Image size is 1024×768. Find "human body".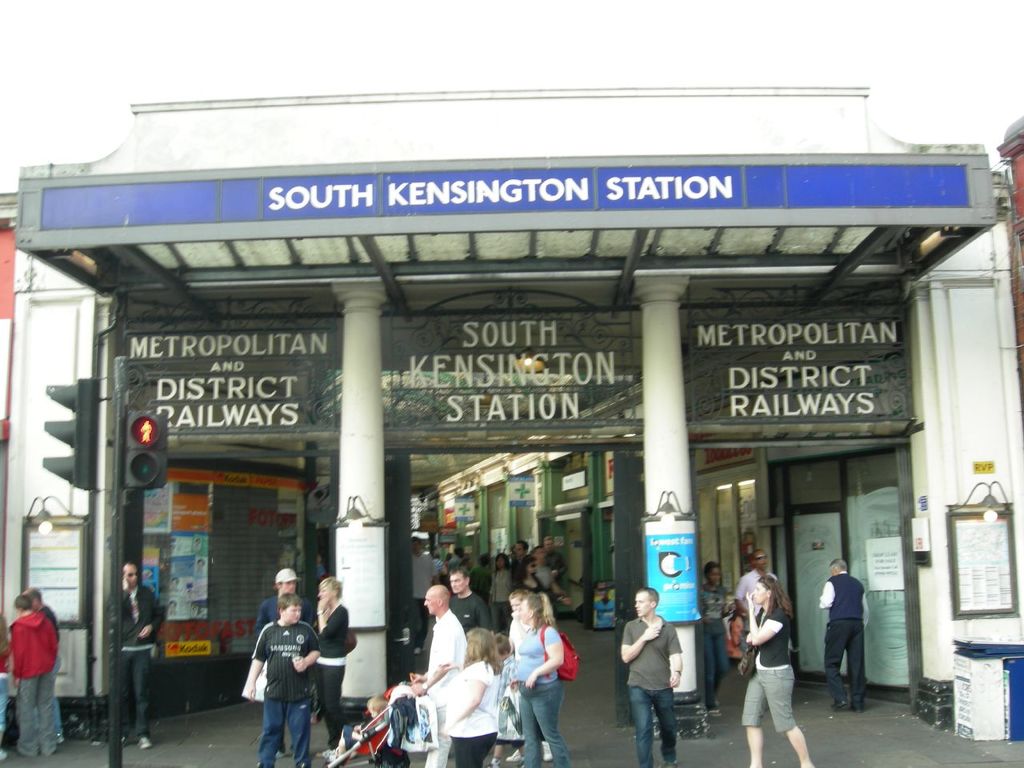
region(446, 592, 496, 660).
